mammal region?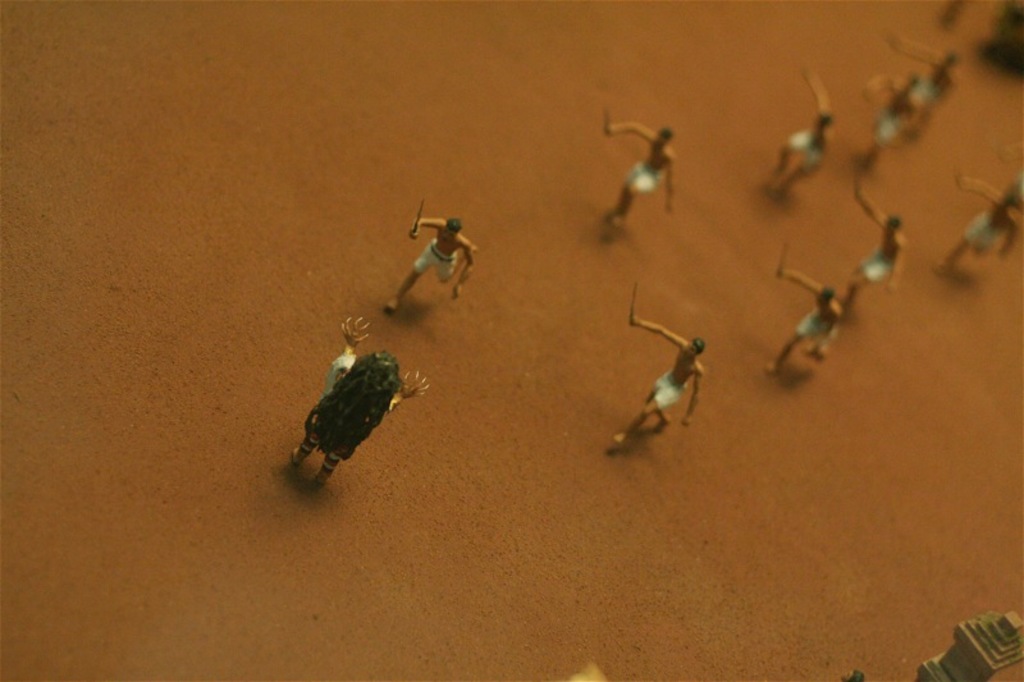
602 120 673 225
